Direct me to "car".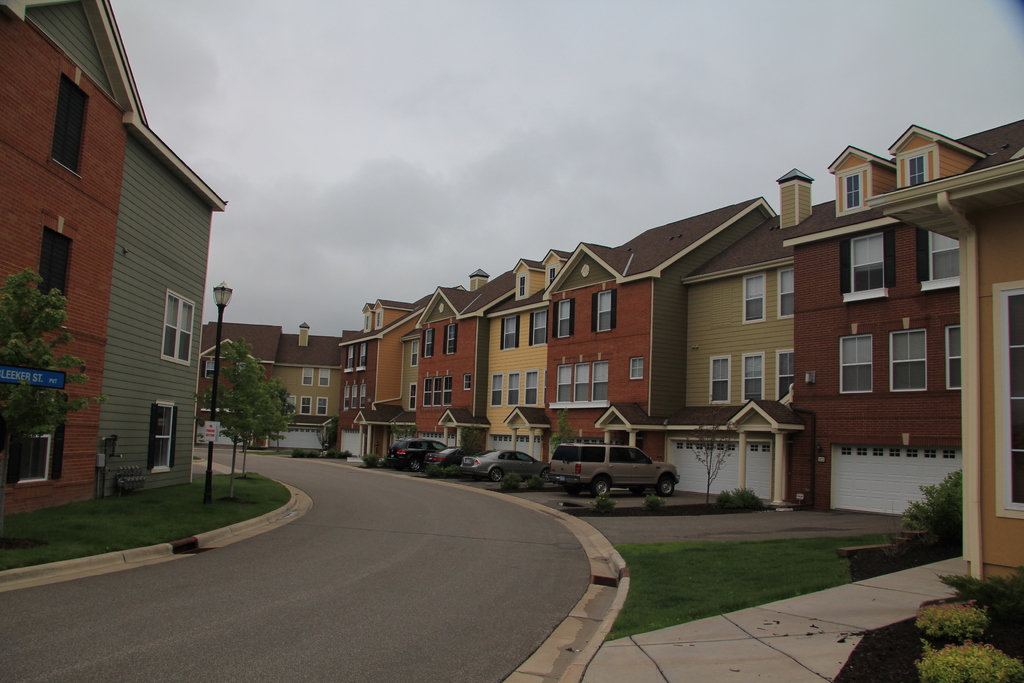
Direction: crop(426, 443, 472, 473).
